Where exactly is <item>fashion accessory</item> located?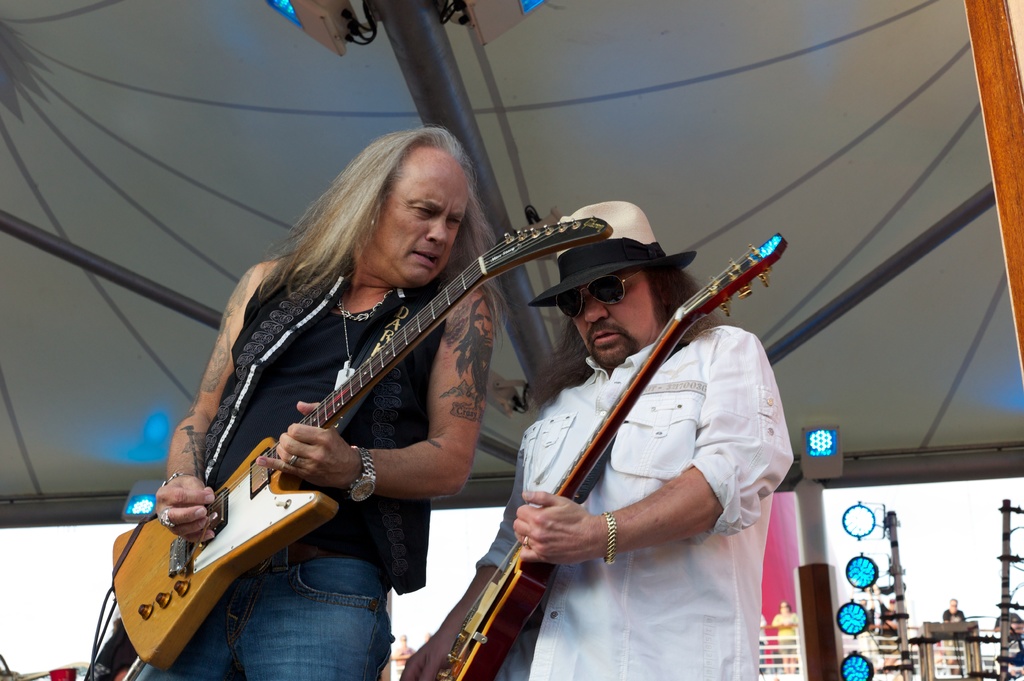
Its bounding box is (left=348, top=451, right=378, bottom=503).
